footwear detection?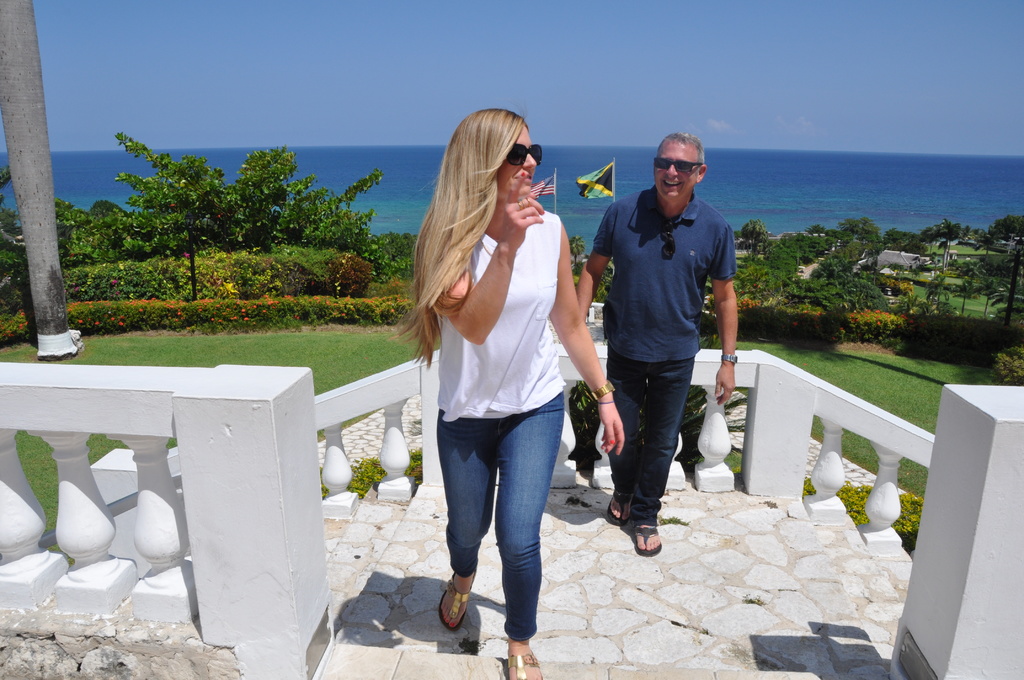
x1=604, y1=495, x2=630, y2=526
